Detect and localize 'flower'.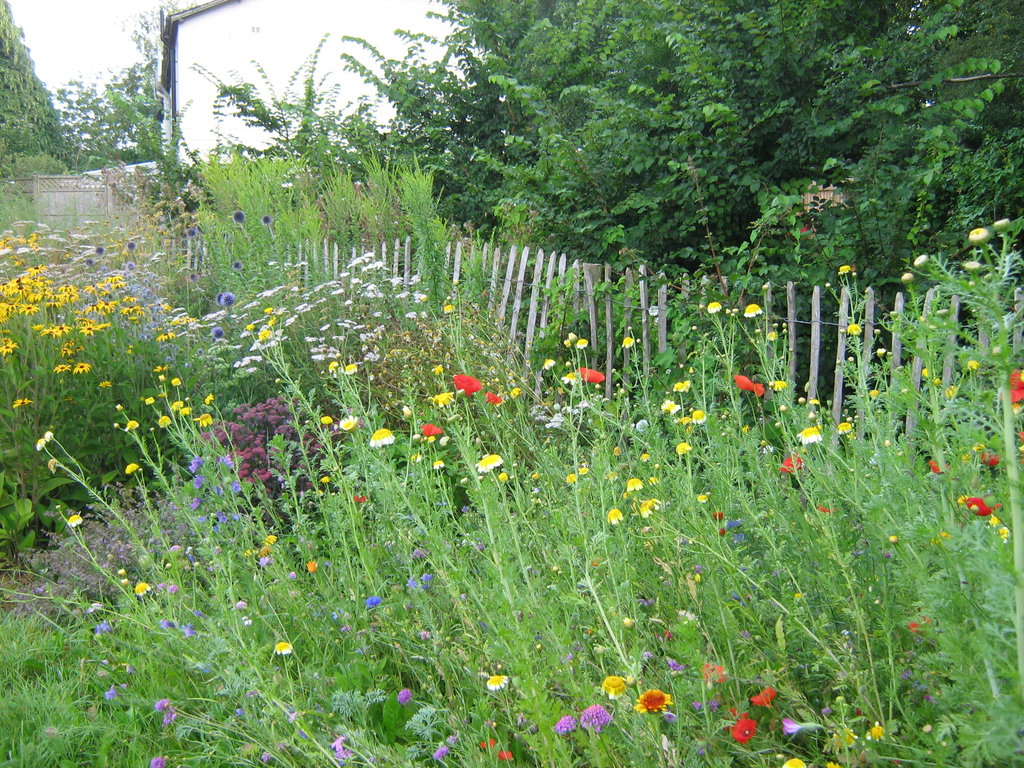
Localized at <region>634, 684, 671, 721</region>.
